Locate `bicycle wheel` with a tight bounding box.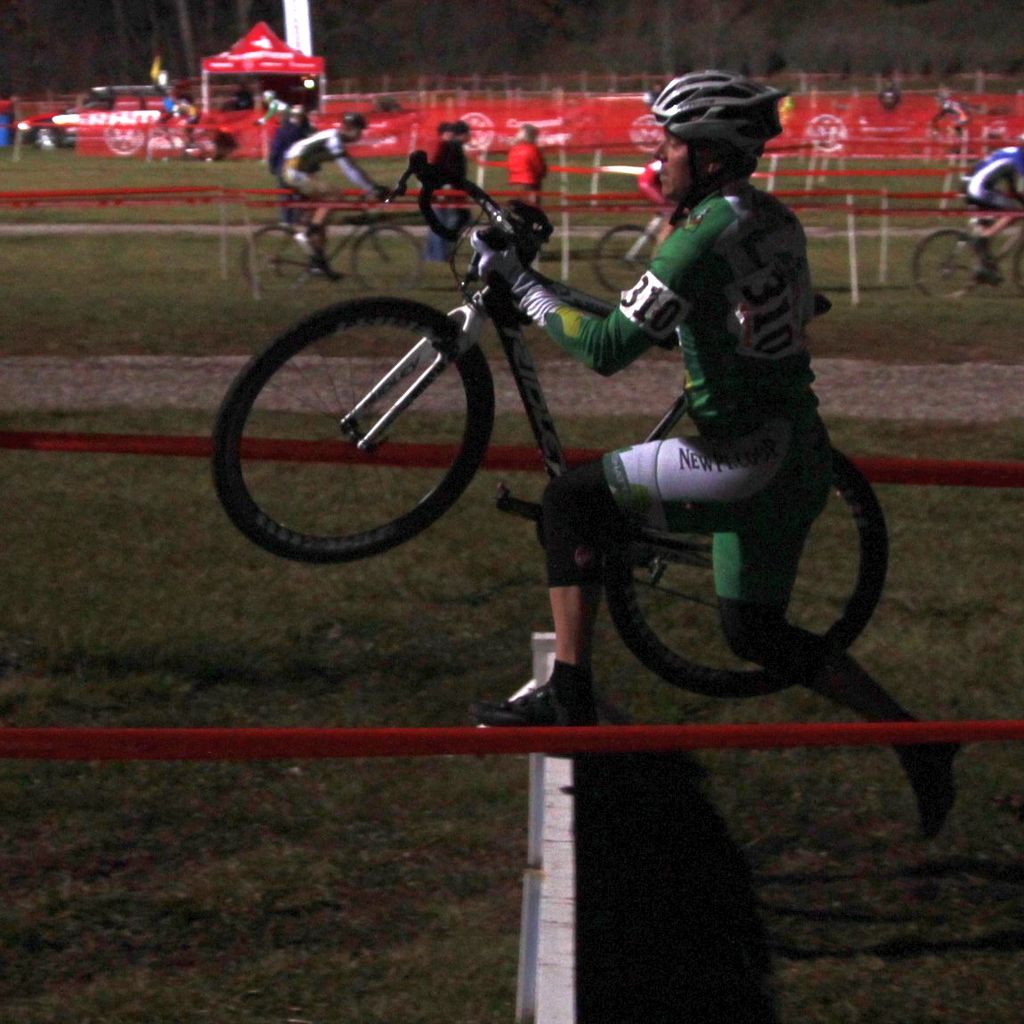
[left=1012, top=243, right=1023, bottom=296].
